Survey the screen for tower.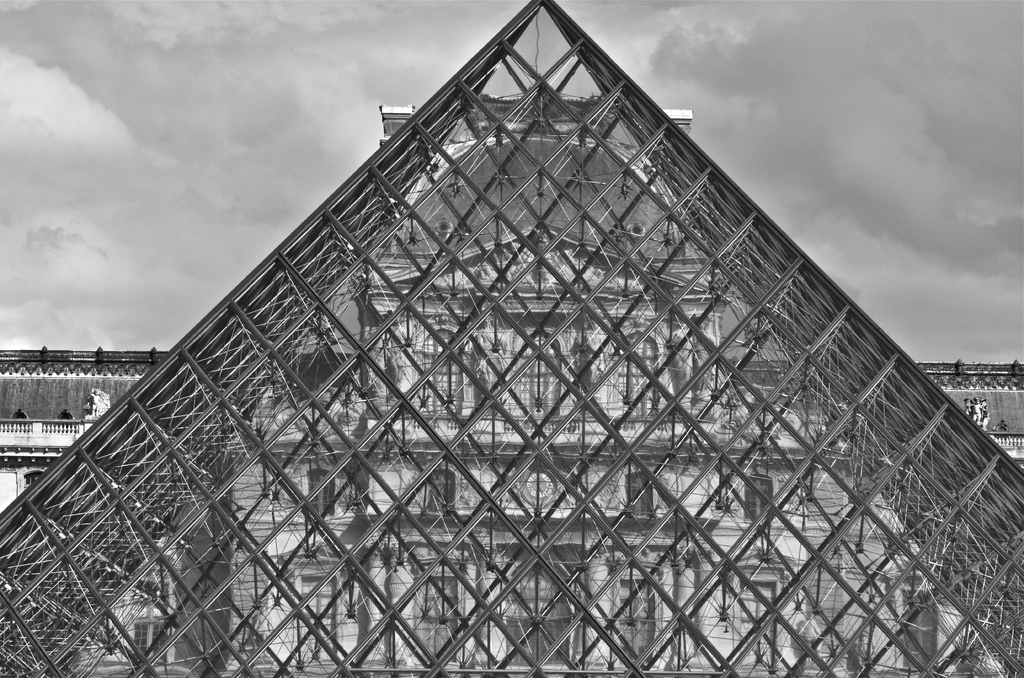
Survey found: (2,0,1023,676).
